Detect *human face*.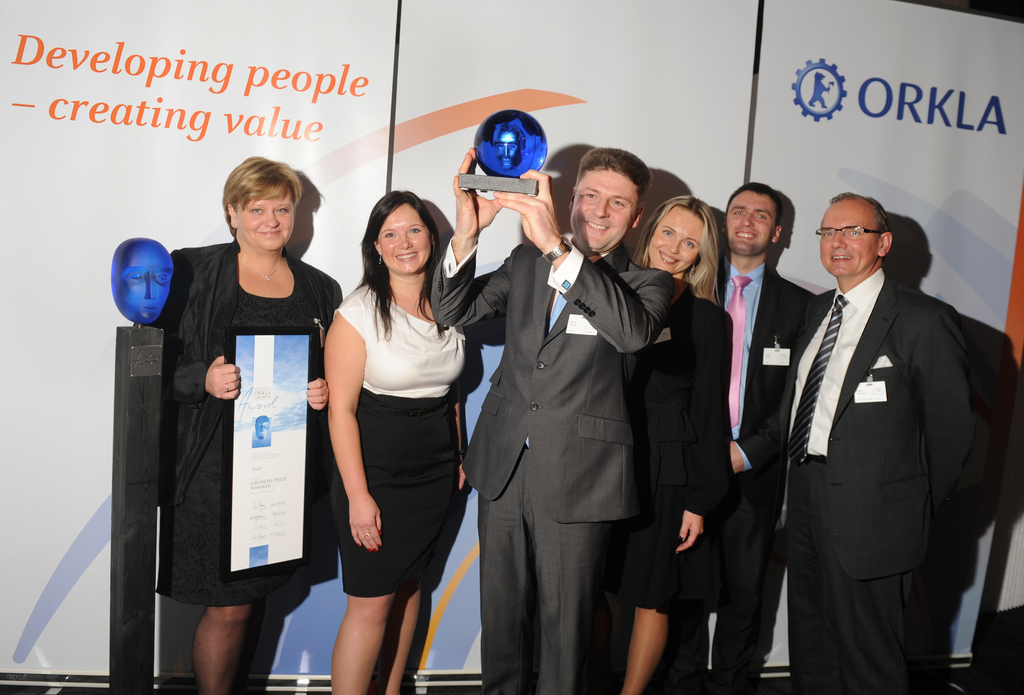
Detected at box(725, 195, 778, 254).
